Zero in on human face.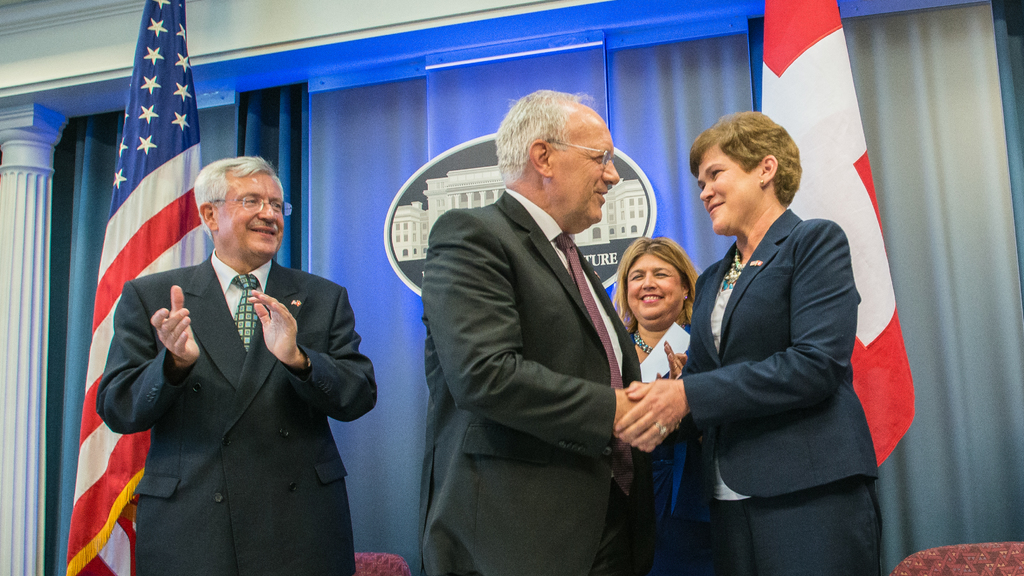
Zeroed in: box(553, 111, 616, 224).
